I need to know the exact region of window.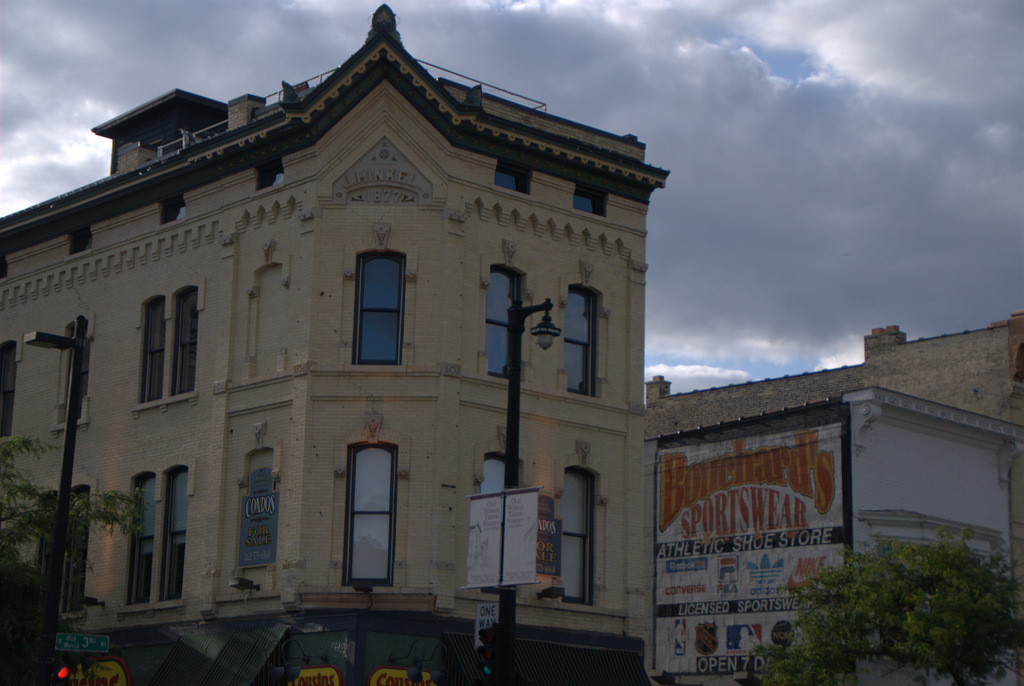
Region: 554, 467, 600, 610.
